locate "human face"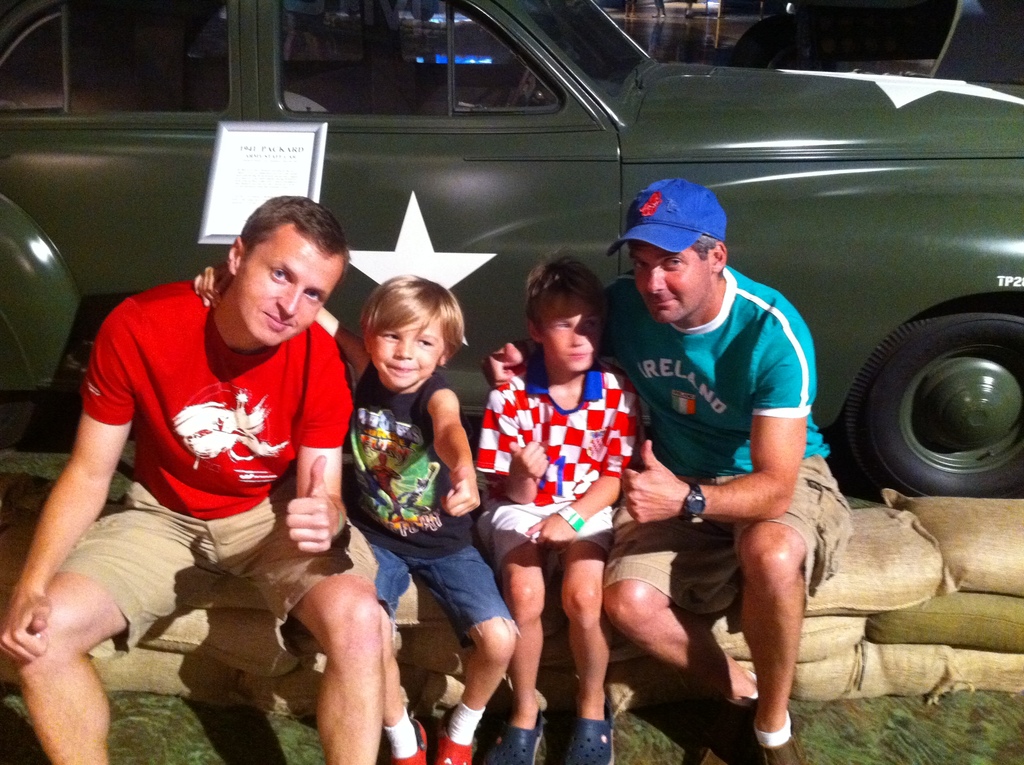
{"left": 535, "top": 298, "right": 601, "bottom": 371}
